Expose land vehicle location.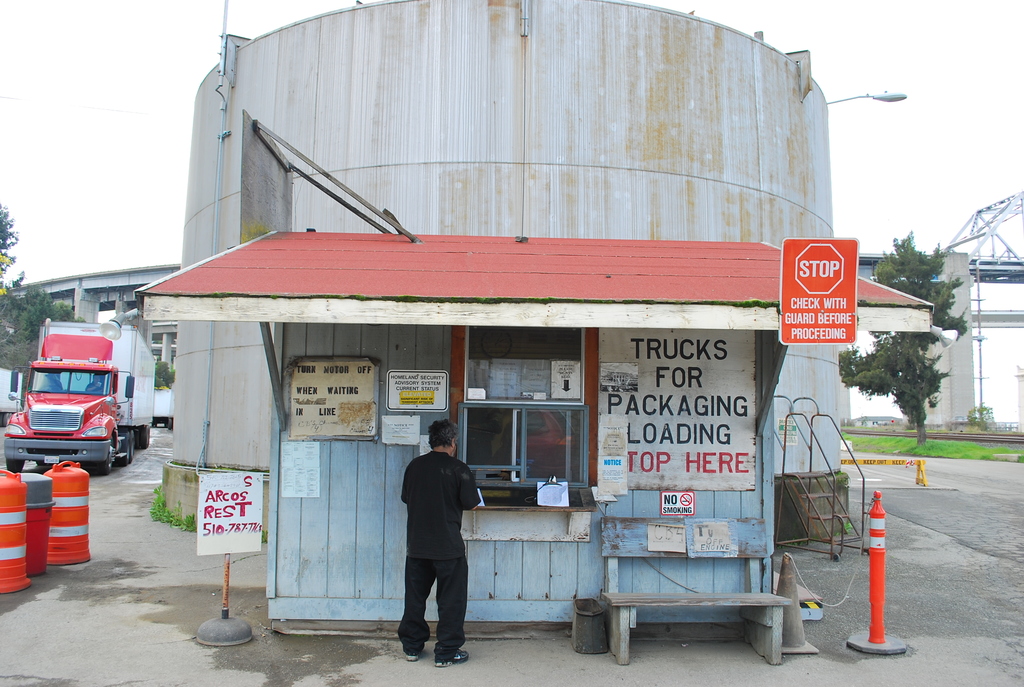
Exposed at 9,328,140,479.
